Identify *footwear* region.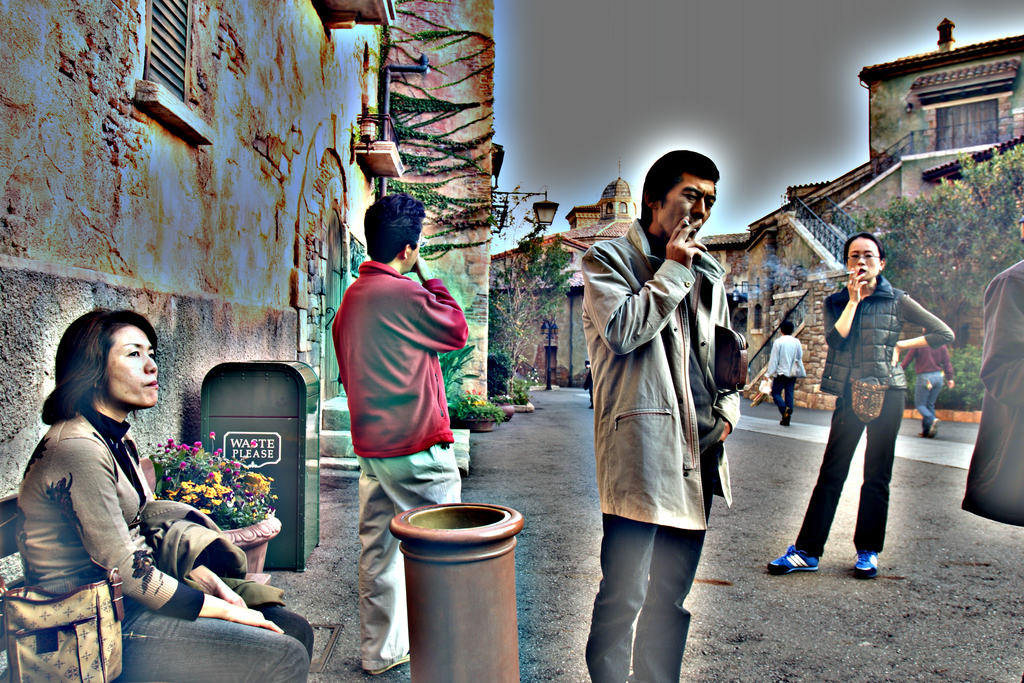
Region: {"x1": 767, "y1": 541, "x2": 822, "y2": 575}.
